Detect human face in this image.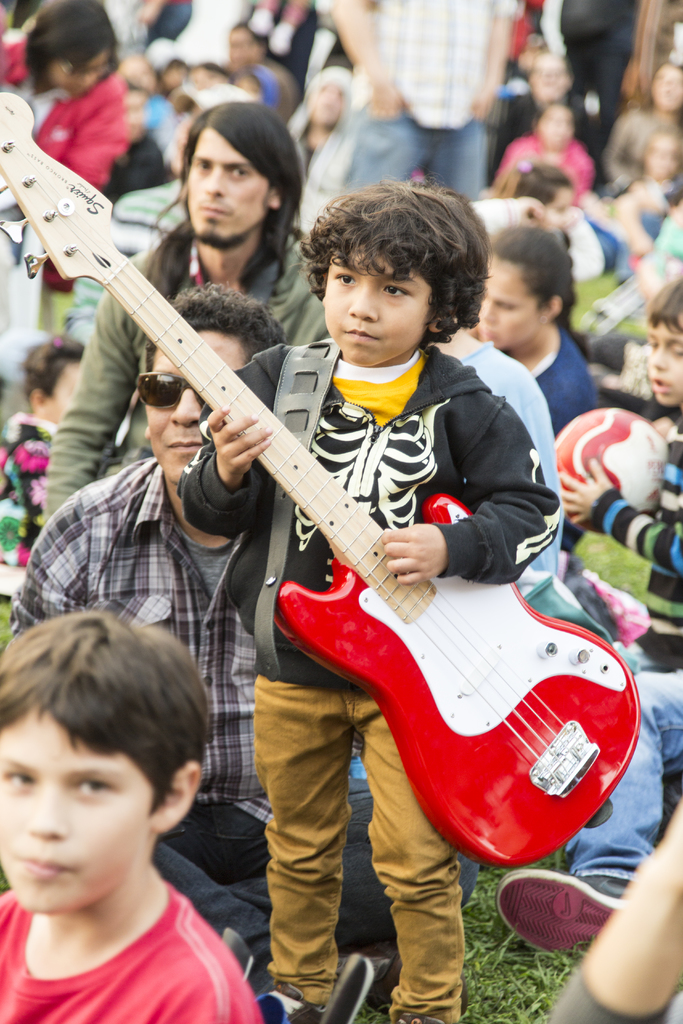
Detection: {"x1": 646, "y1": 314, "x2": 682, "y2": 412}.
